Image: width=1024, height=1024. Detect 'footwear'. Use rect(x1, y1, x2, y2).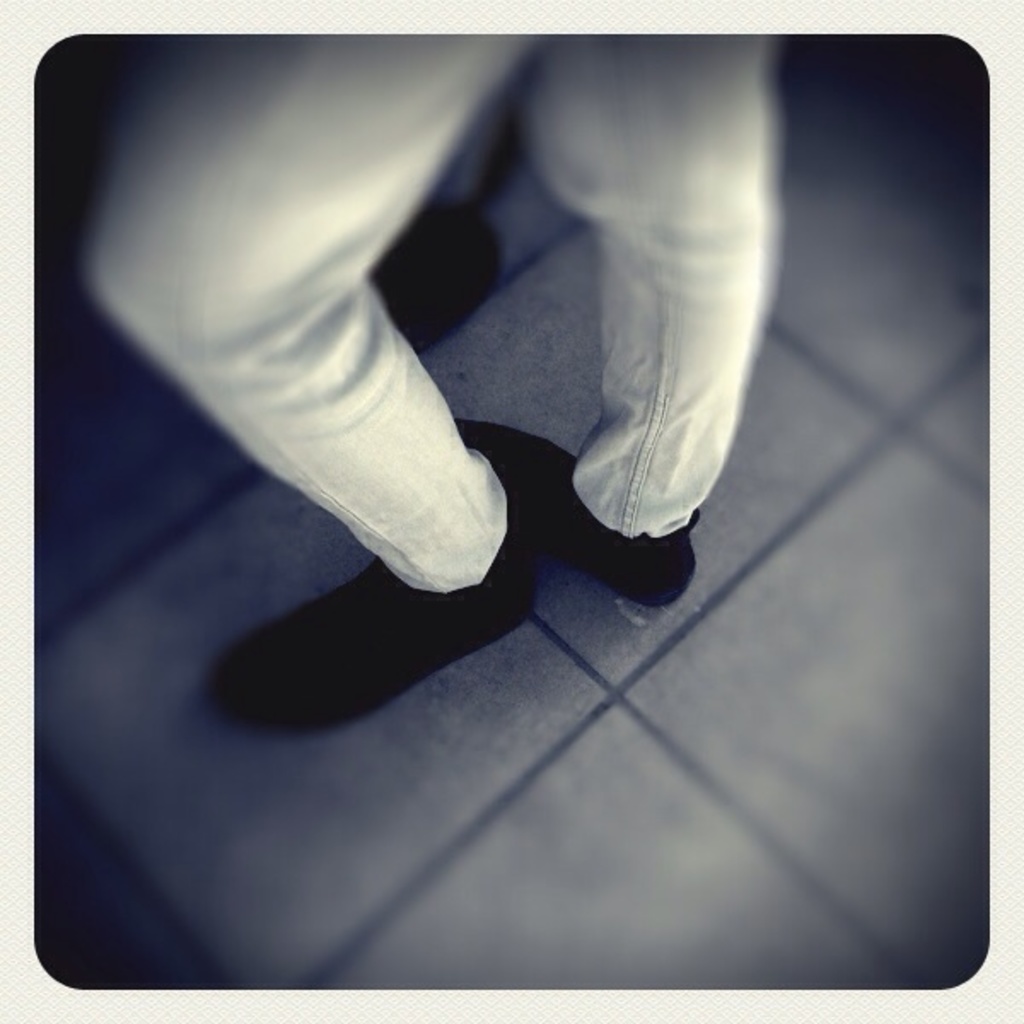
rect(451, 408, 700, 606).
